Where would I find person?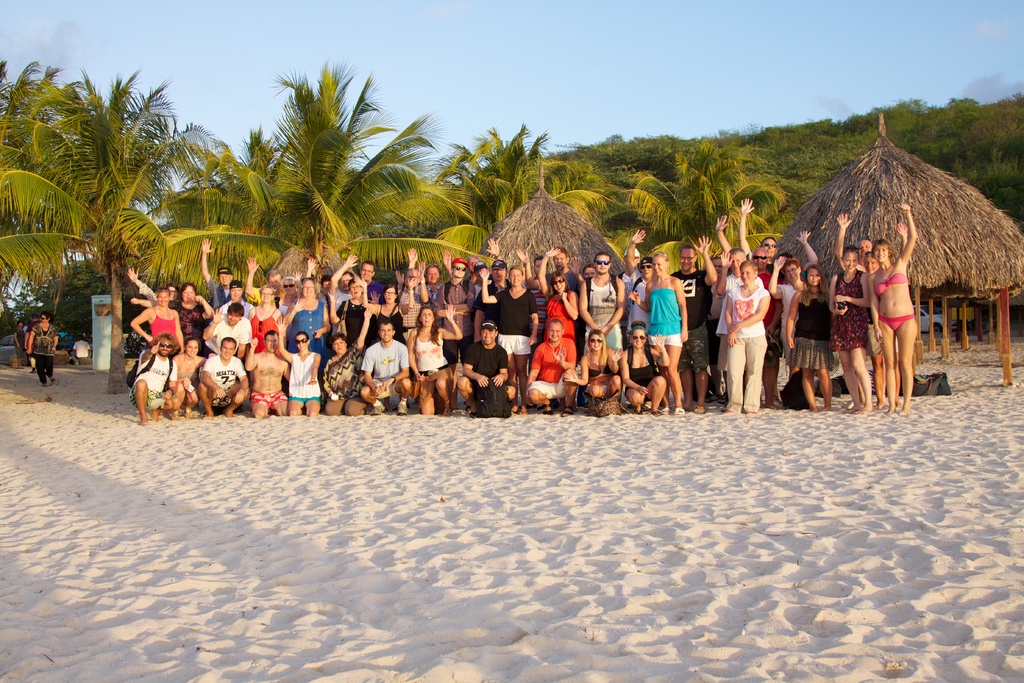
At Rect(487, 266, 540, 408).
